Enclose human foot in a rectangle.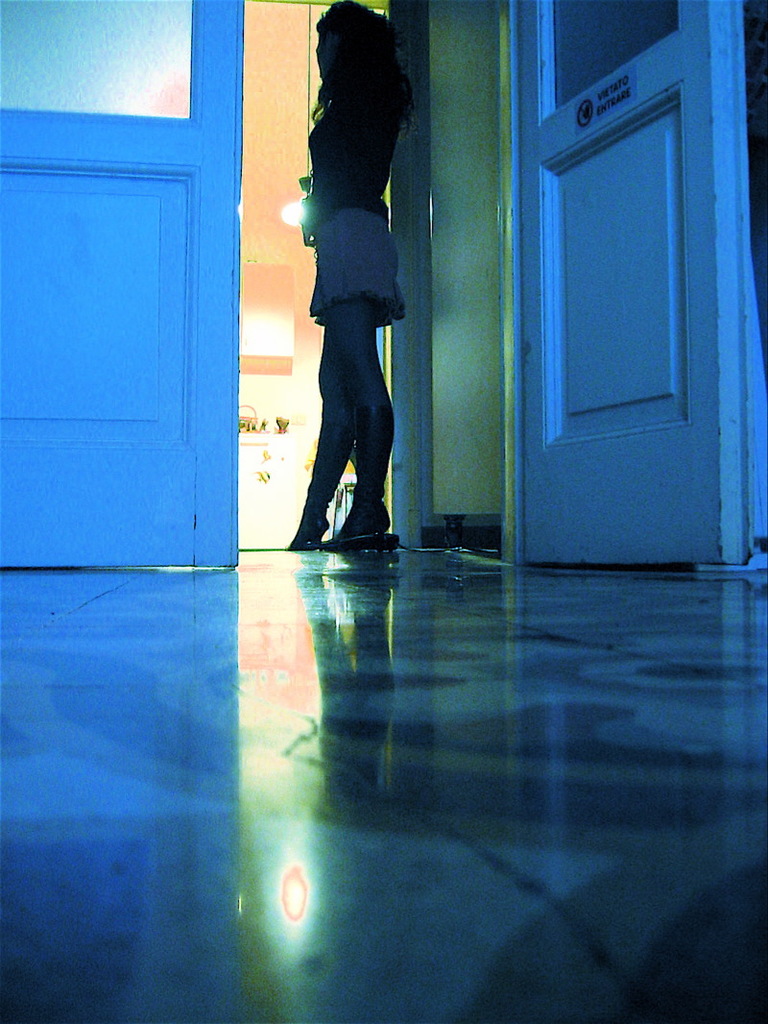
{"left": 322, "top": 487, "right": 396, "bottom": 541}.
